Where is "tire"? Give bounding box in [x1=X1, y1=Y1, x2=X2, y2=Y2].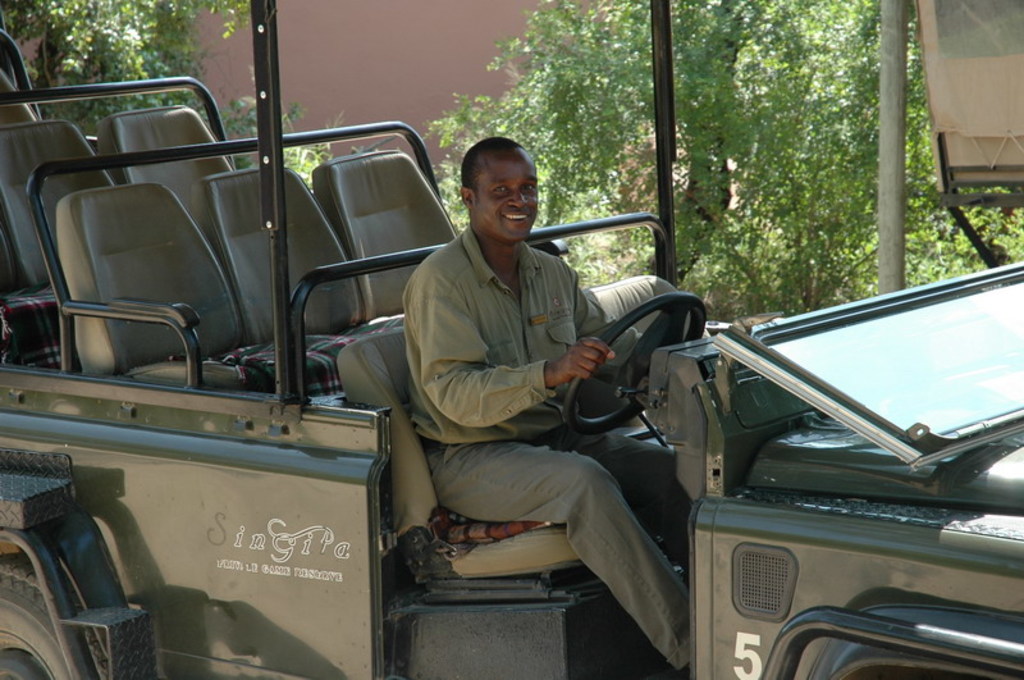
[x1=0, y1=648, x2=42, y2=679].
